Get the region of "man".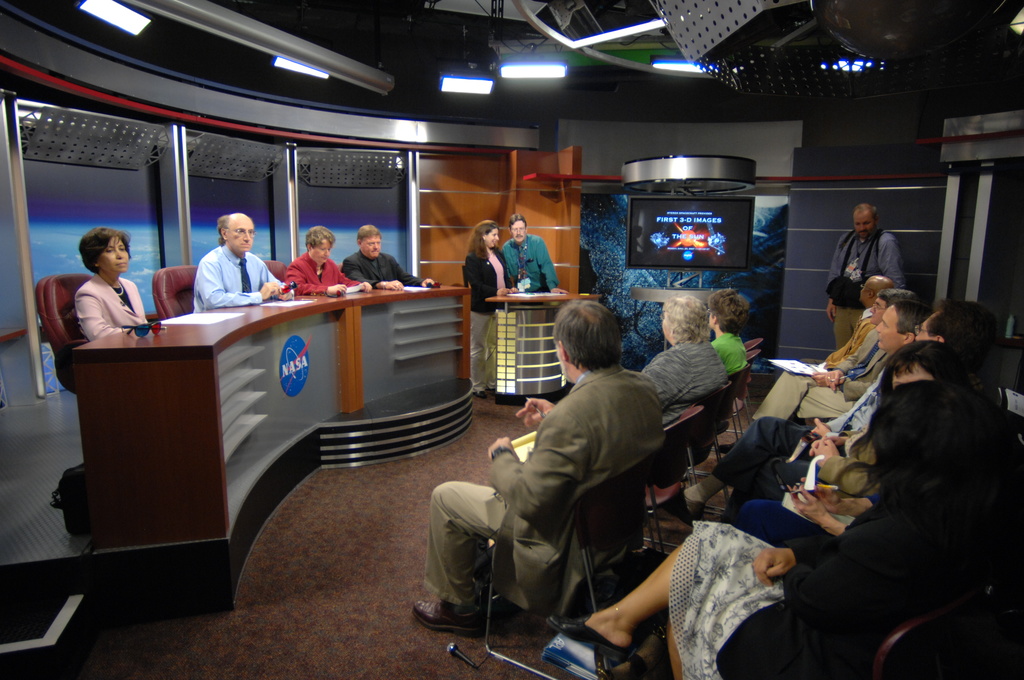
box(190, 211, 296, 316).
